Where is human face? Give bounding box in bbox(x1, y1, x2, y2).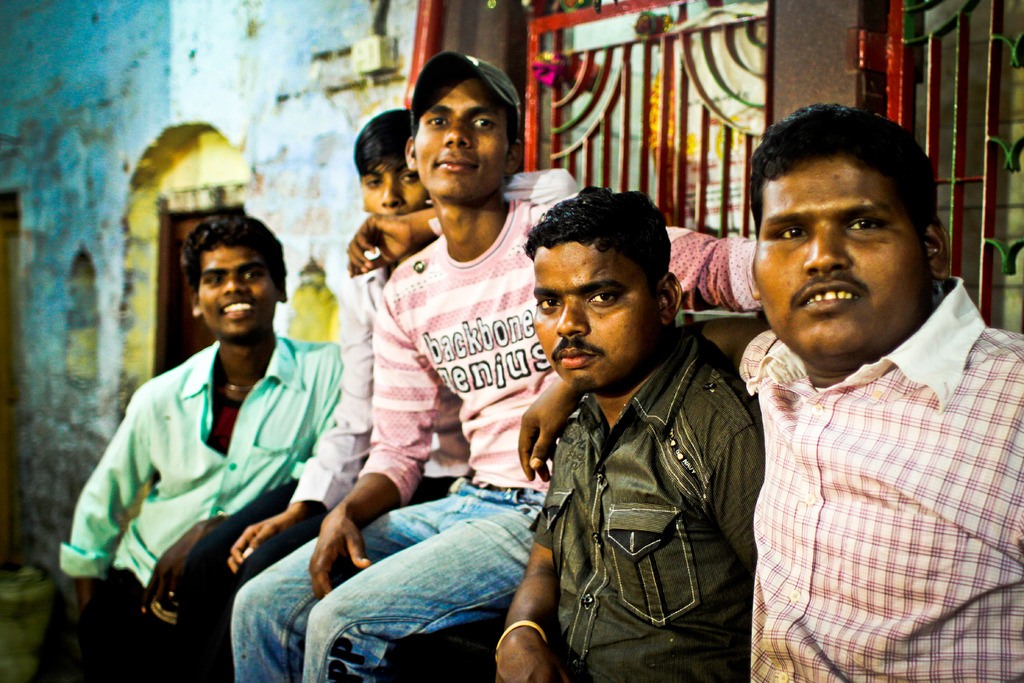
bbox(753, 158, 931, 359).
